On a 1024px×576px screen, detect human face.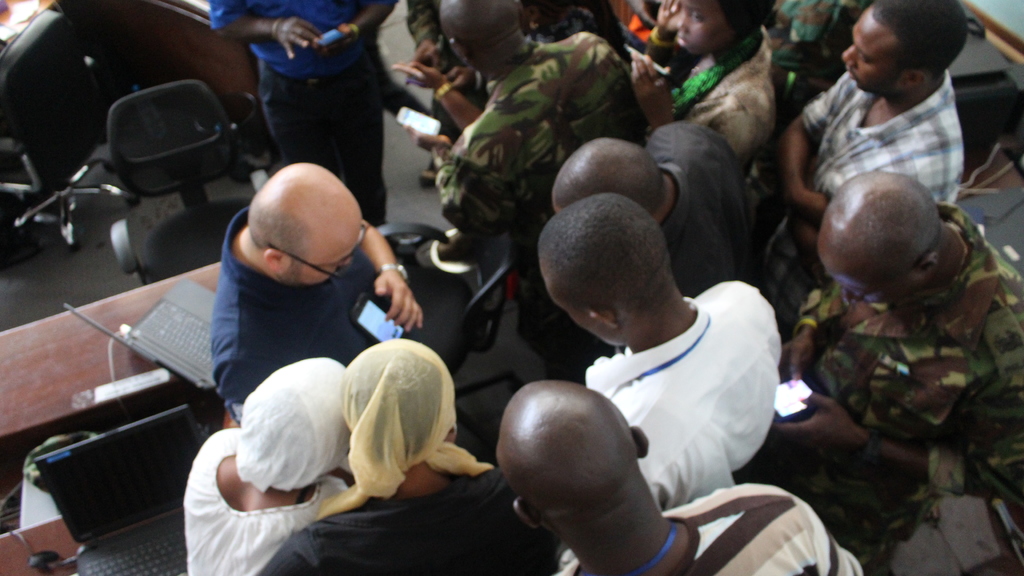
box(833, 269, 916, 313).
